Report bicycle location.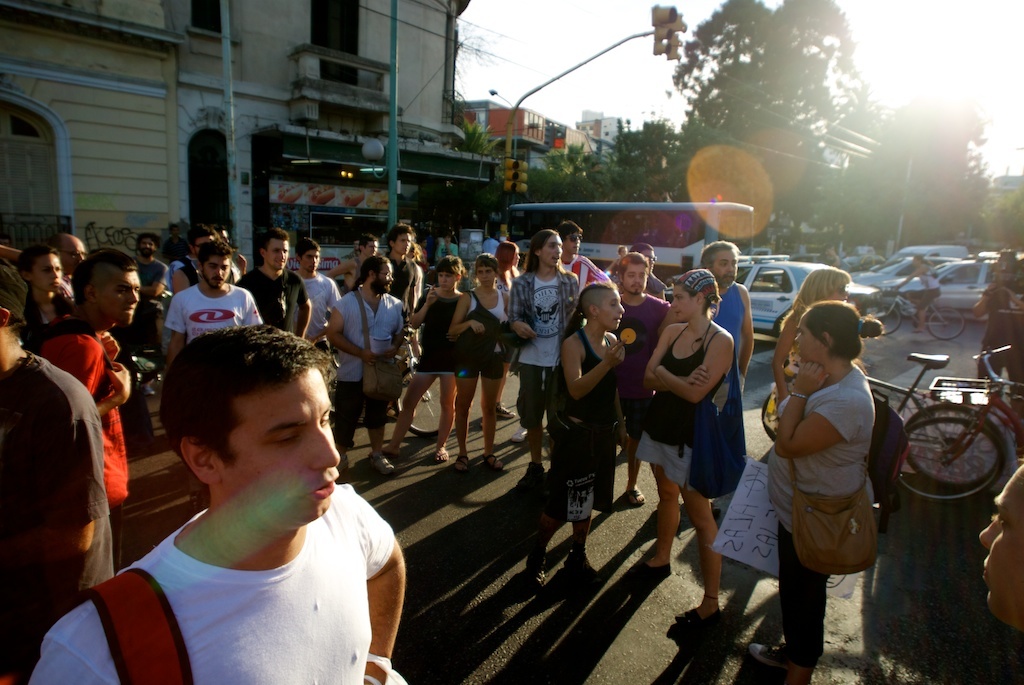
Report: [x1=862, y1=287, x2=969, y2=352].
